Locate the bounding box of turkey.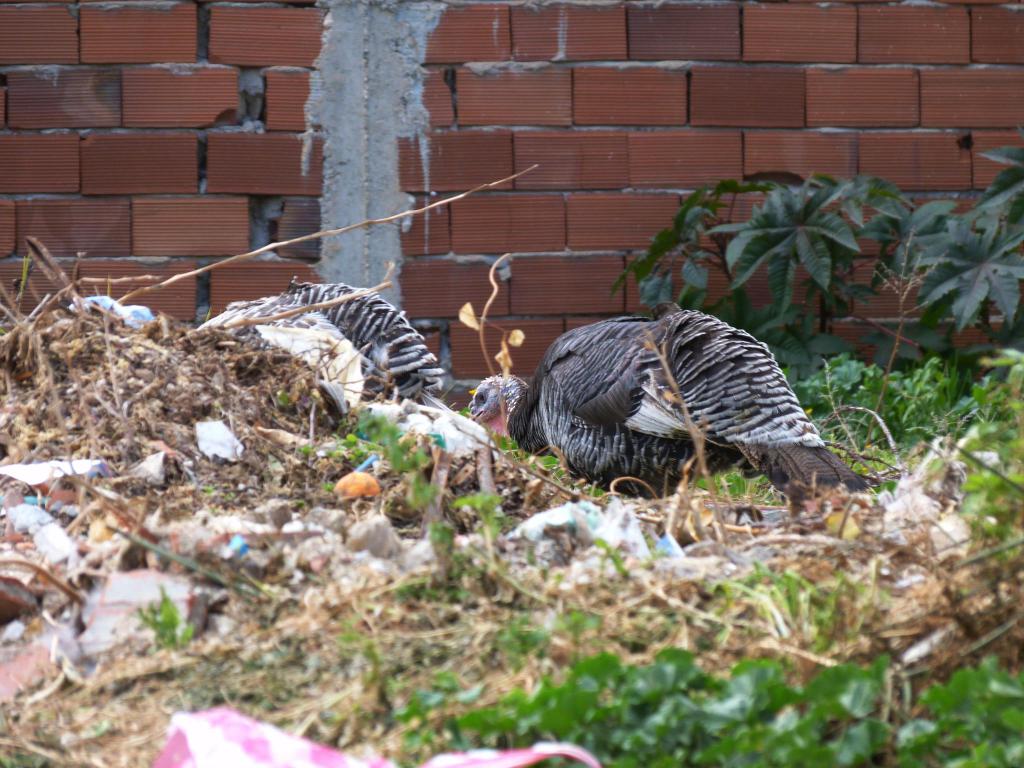
Bounding box: (x1=463, y1=298, x2=876, y2=513).
